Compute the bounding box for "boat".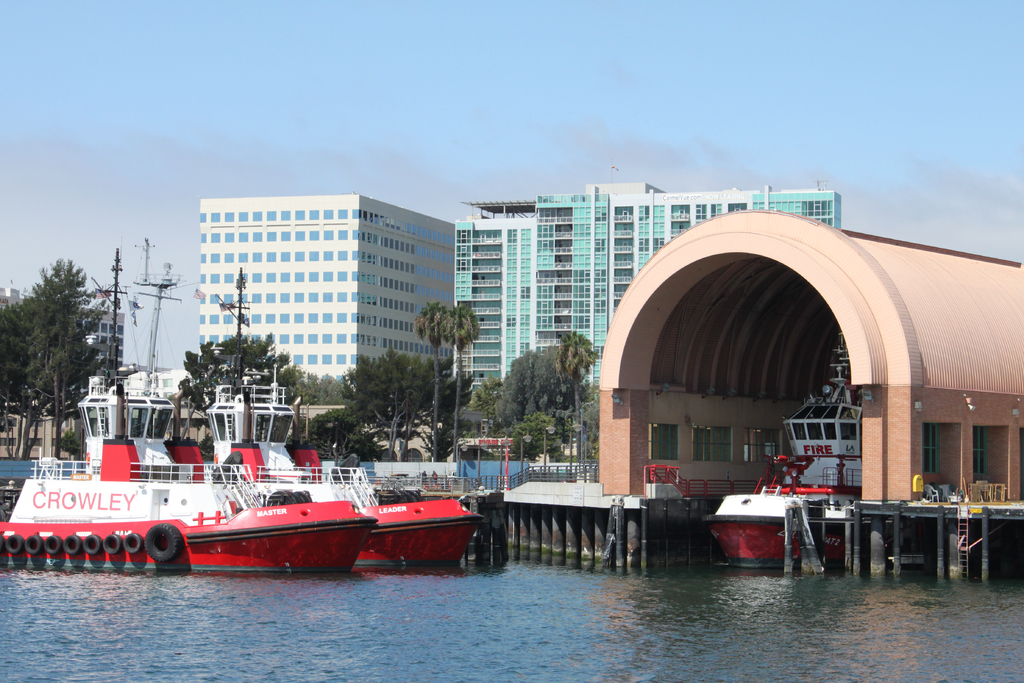
bbox=(175, 261, 482, 573).
